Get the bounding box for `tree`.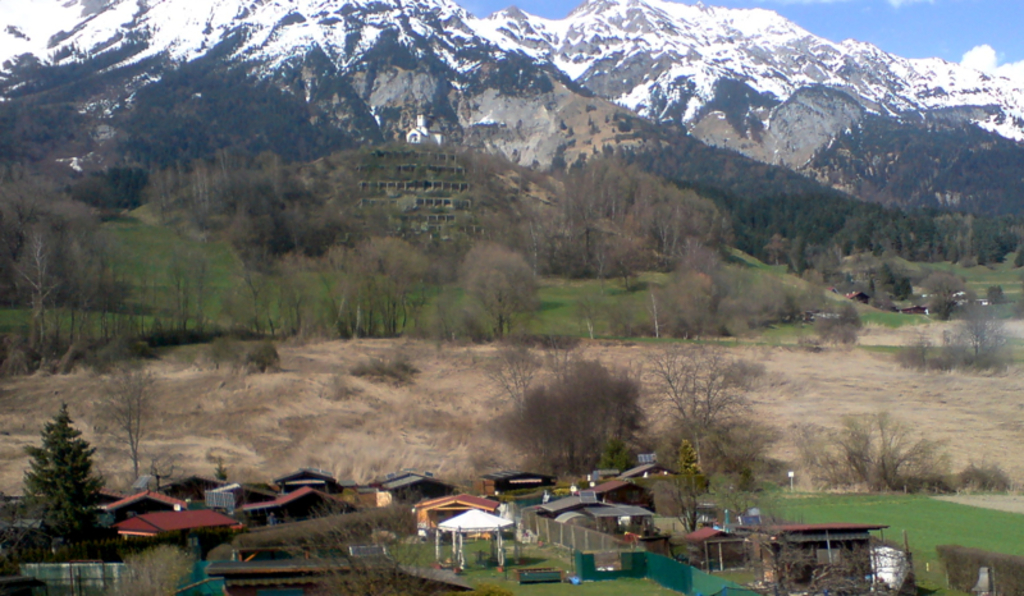
737, 276, 792, 329.
